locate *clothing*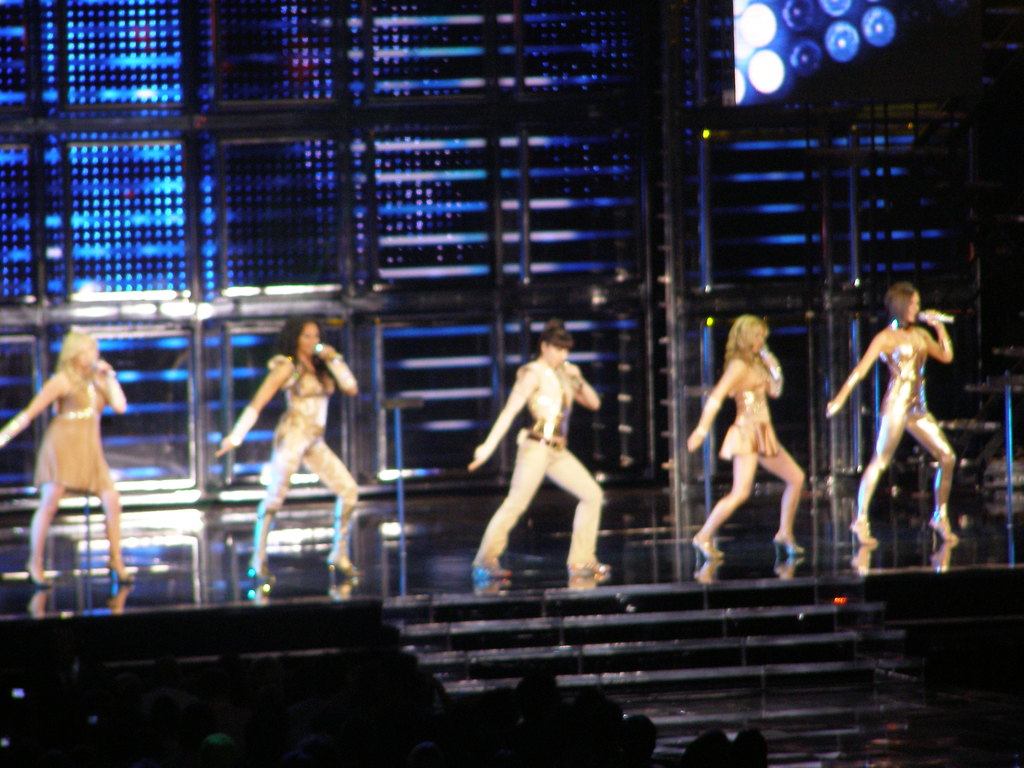
Rect(21, 363, 113, 502)
